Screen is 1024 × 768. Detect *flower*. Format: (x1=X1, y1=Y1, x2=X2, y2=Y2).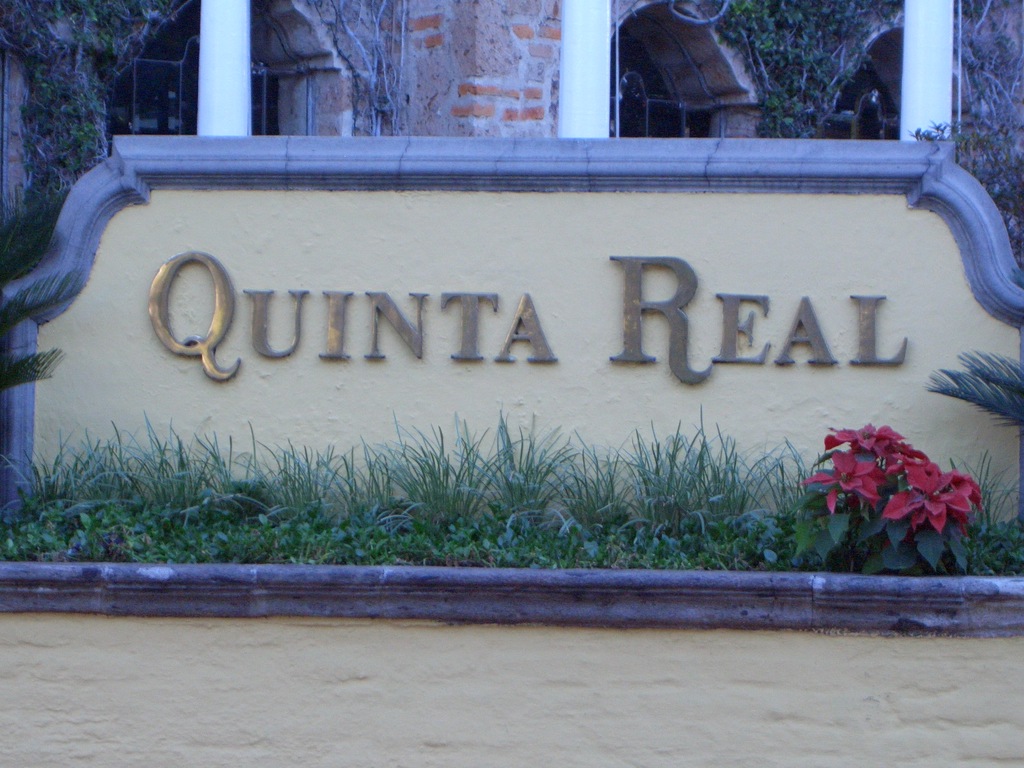
(x1=886, y1=465, x2=975, y2=527).
